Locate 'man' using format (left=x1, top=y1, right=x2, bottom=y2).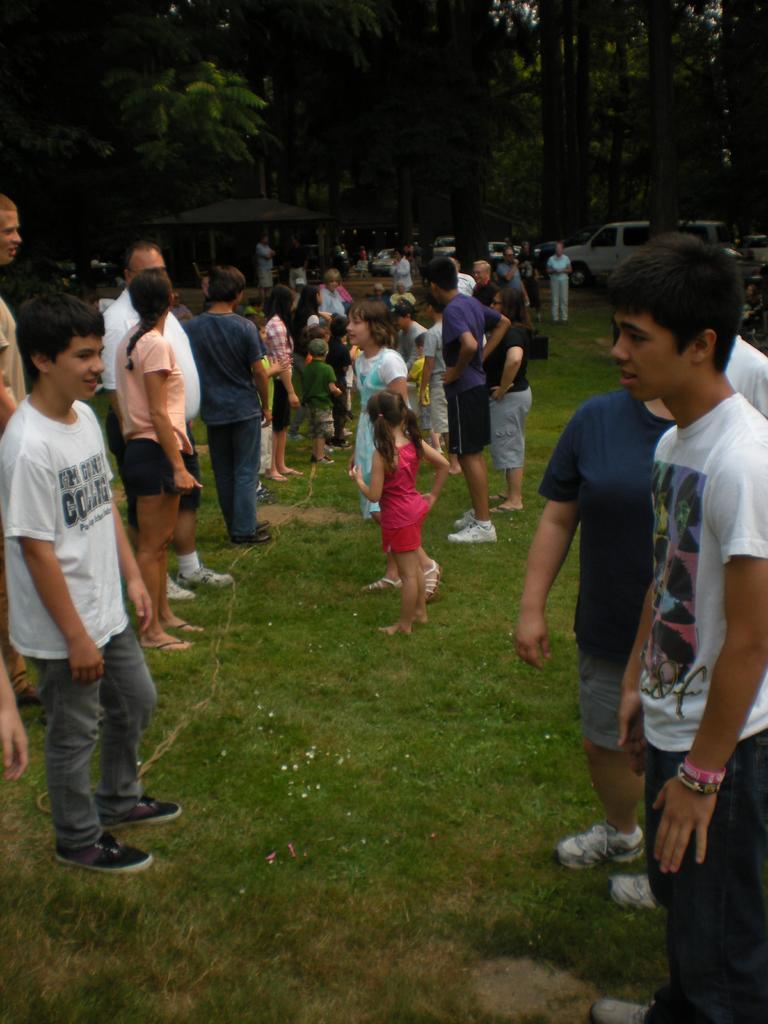
(left=394, top=299, right=428, bottom=365).
